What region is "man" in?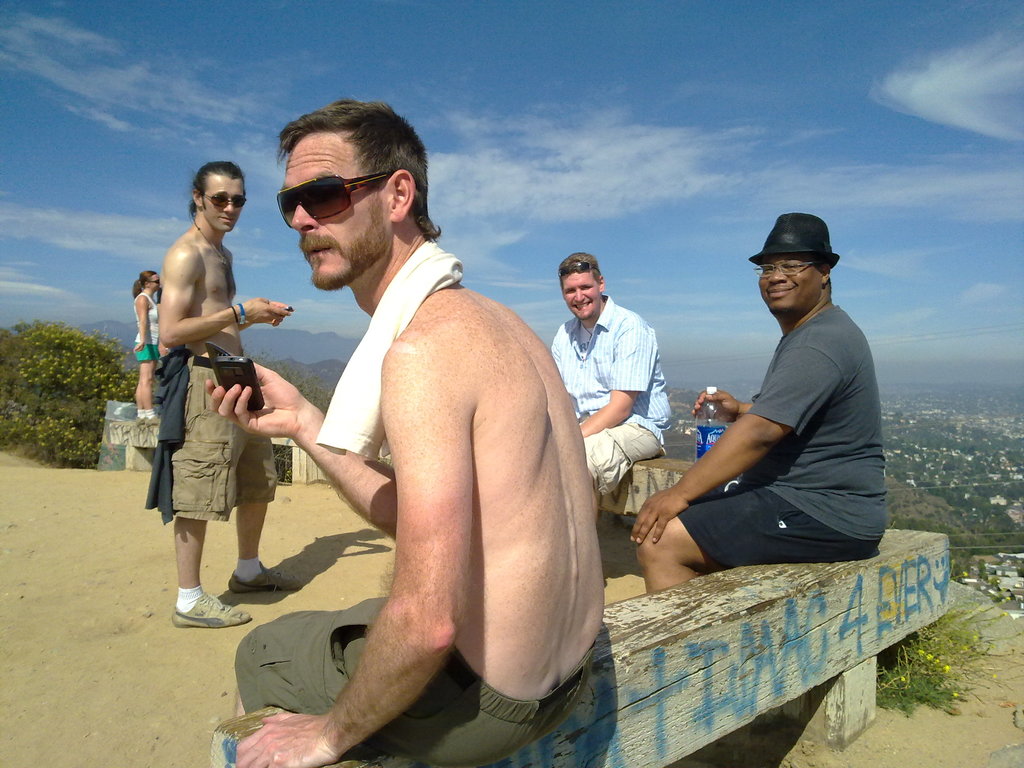
209,101,604,767.
